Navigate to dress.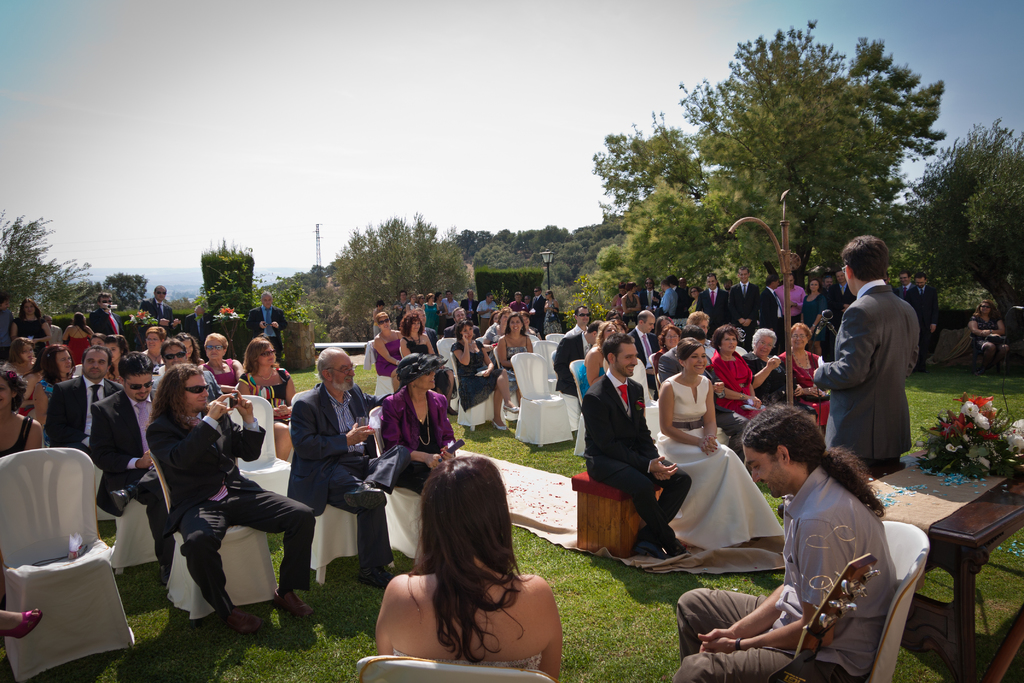
Navigation target: l=709, t=352, r=763, b=422.
